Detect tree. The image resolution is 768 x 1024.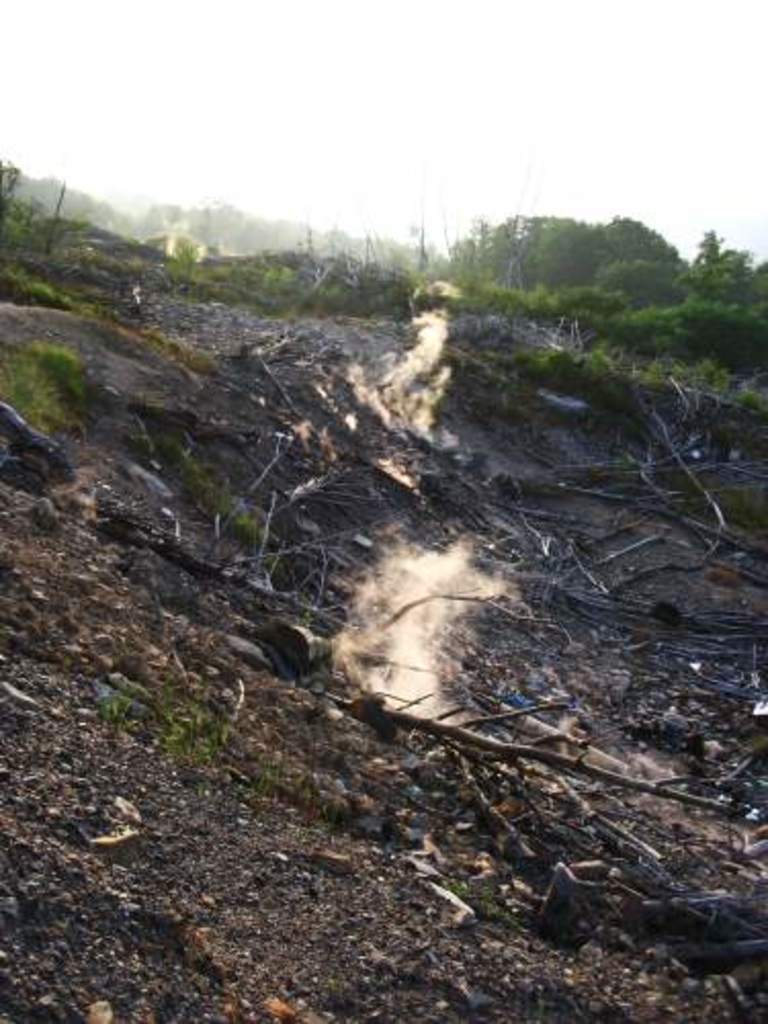
0/164/72/307.
